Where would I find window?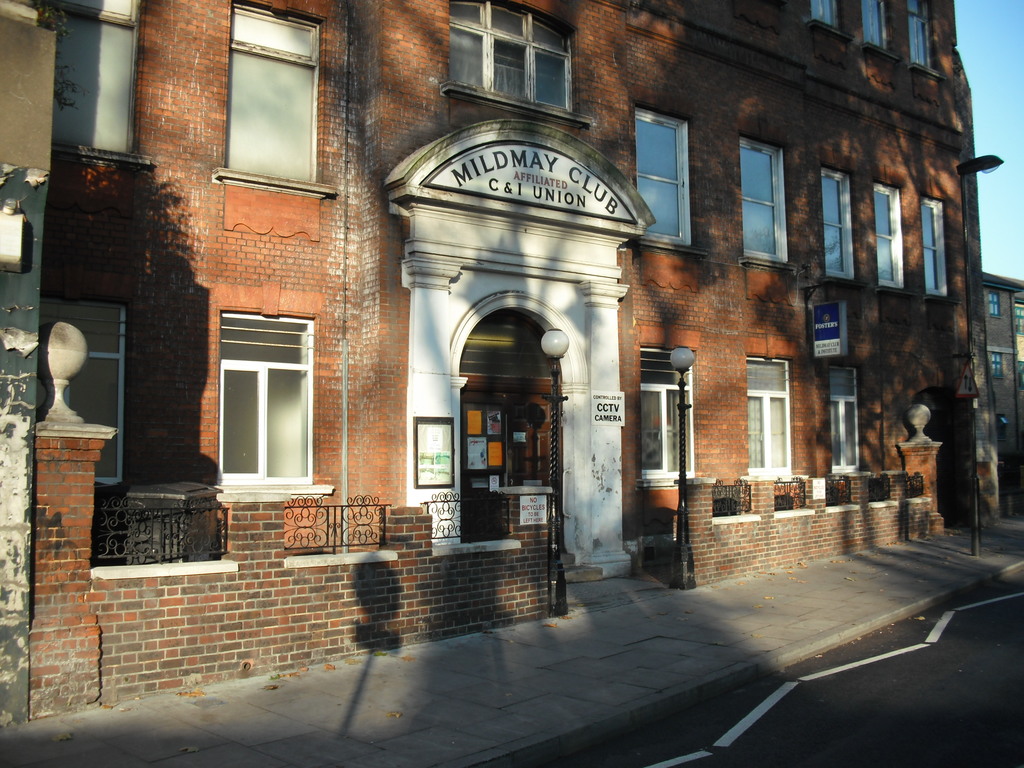
At x1=874 y1=180 x2=904 y2=288.
